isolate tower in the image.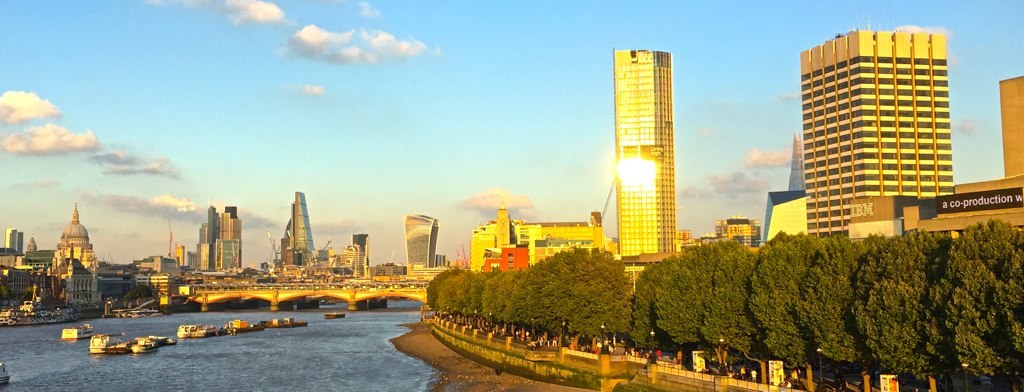
Isolated region: <bbox>405, 216, 442, 268</bbox>.
